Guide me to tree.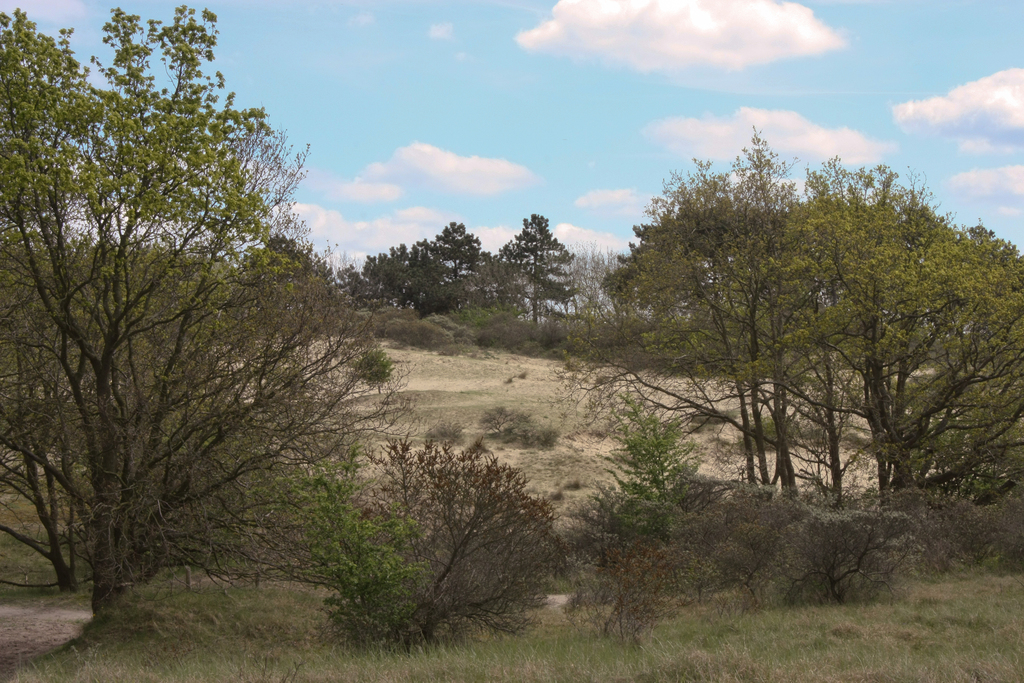
Guidance: box=[419, 219, 508, 325].
